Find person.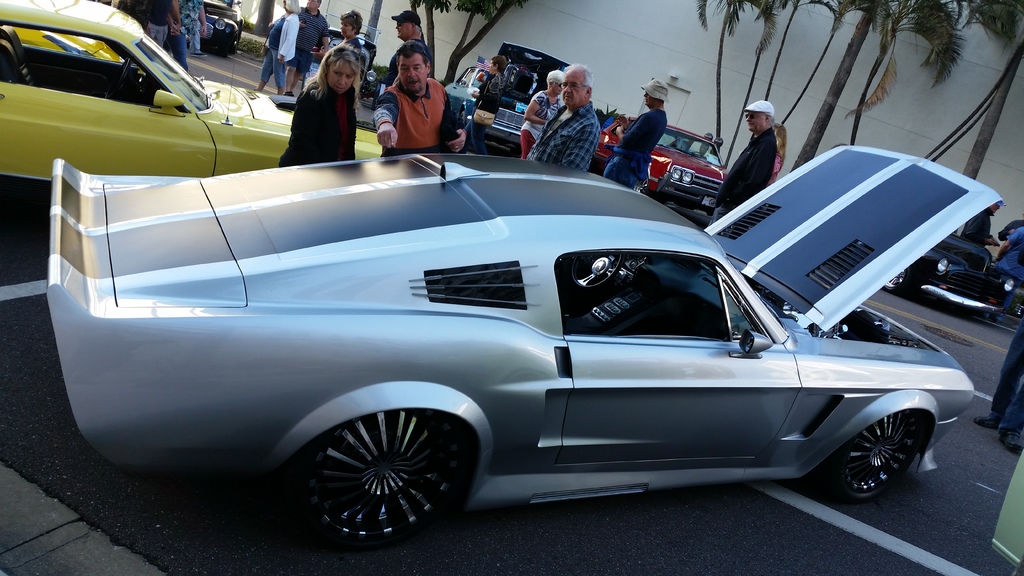
<region>509, 68, 566, 155</region>.
